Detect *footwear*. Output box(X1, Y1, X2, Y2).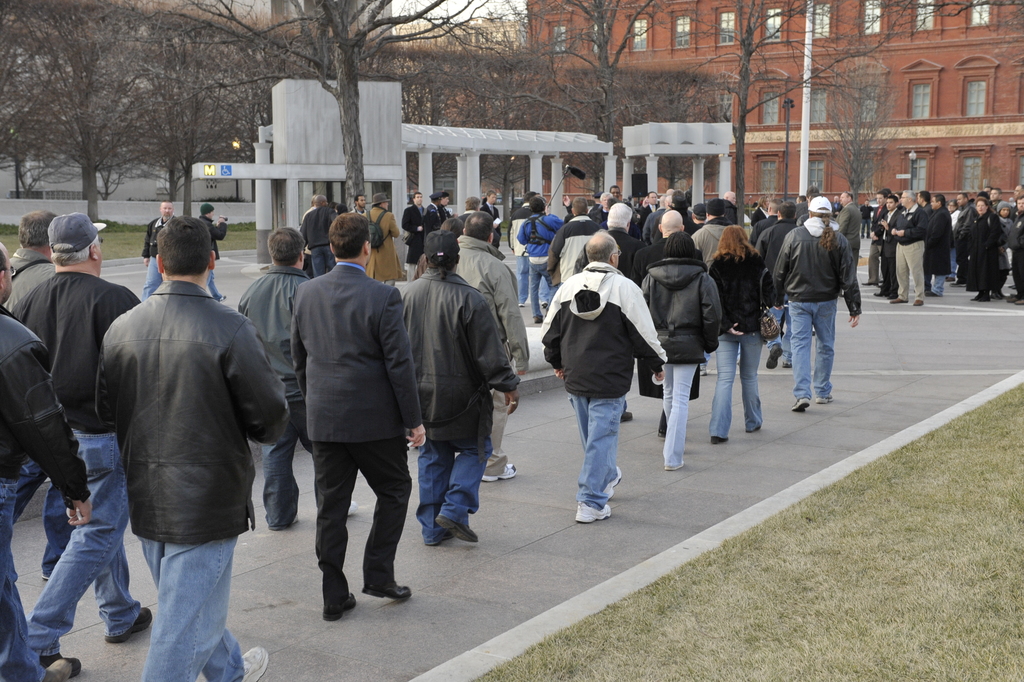
box(890, 297, 906, 305).
